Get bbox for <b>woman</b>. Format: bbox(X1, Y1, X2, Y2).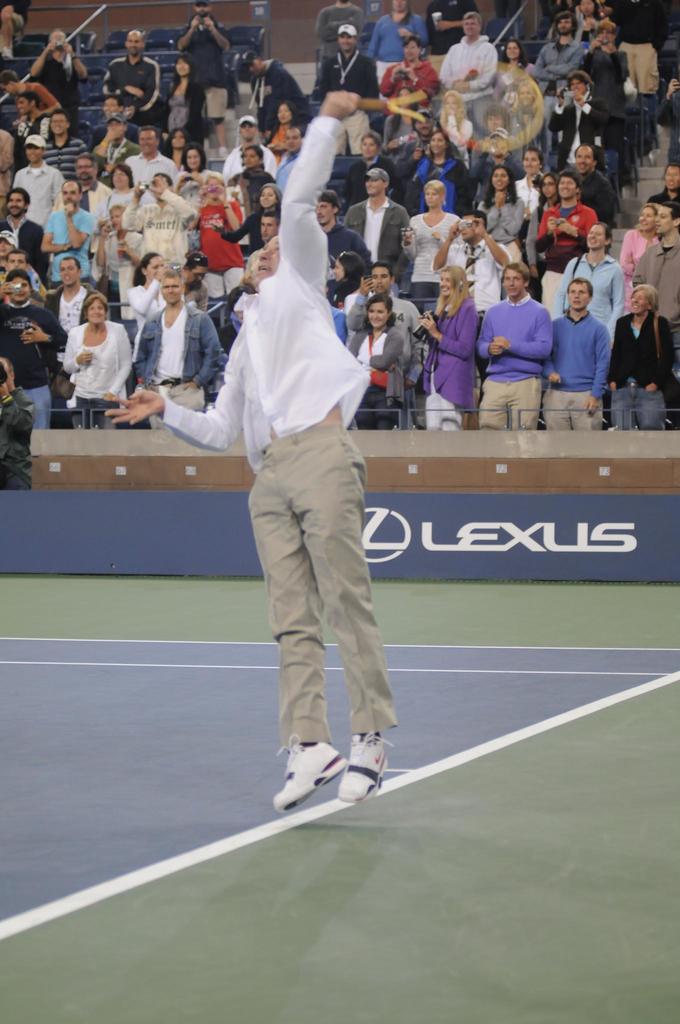
bbox(522, 170, 564, 280).
